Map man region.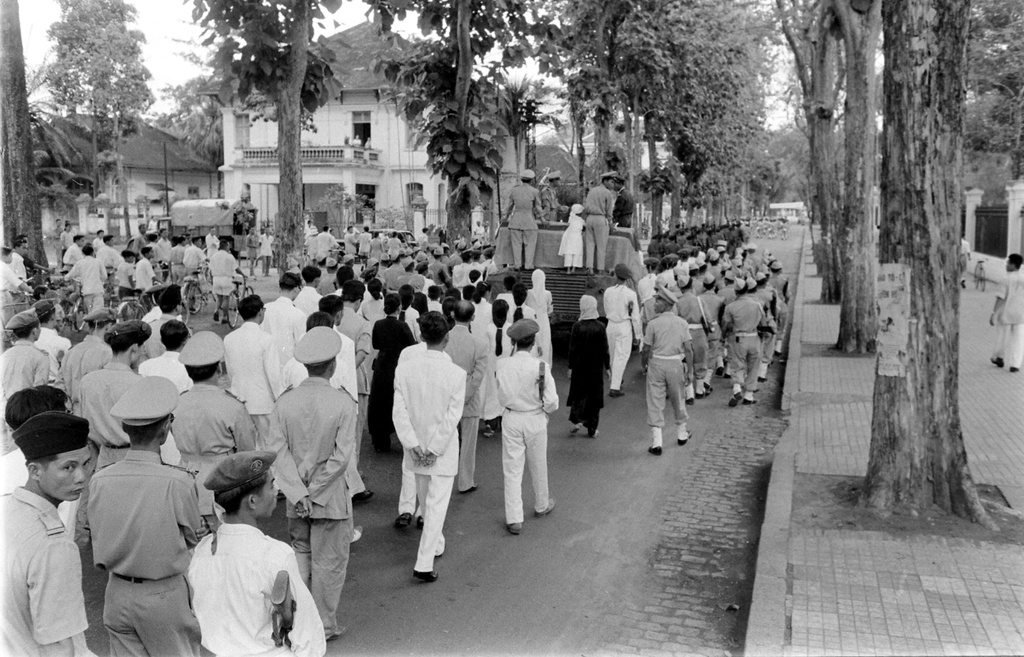
Mapped to (500, 321, 561, 534).
